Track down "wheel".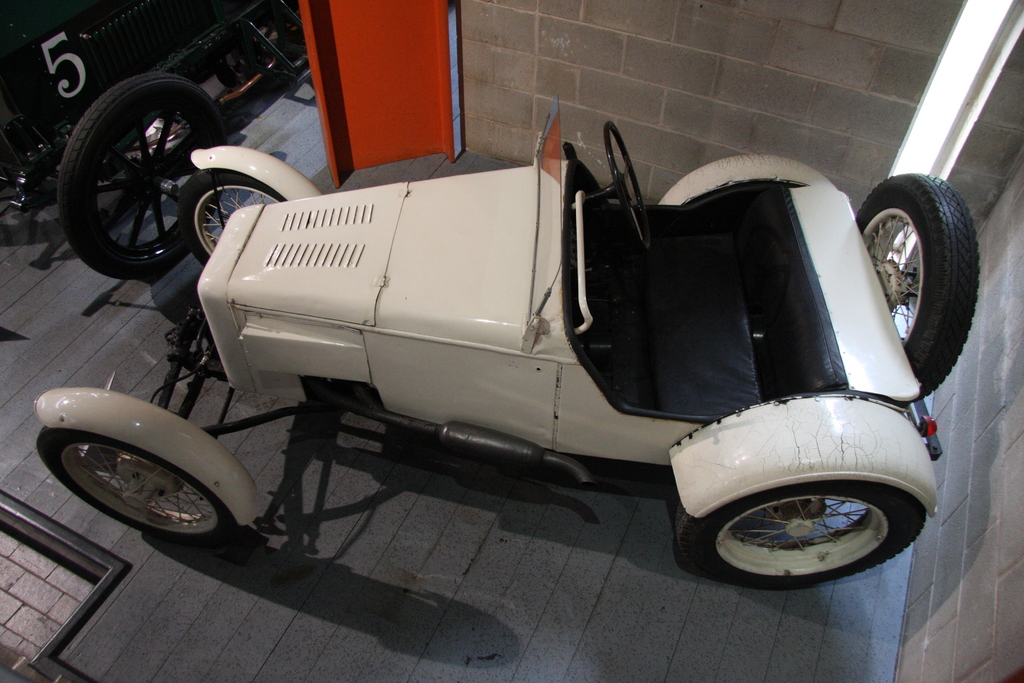
Tracked to x1=30, y1=392, x2=252, y2=541.
